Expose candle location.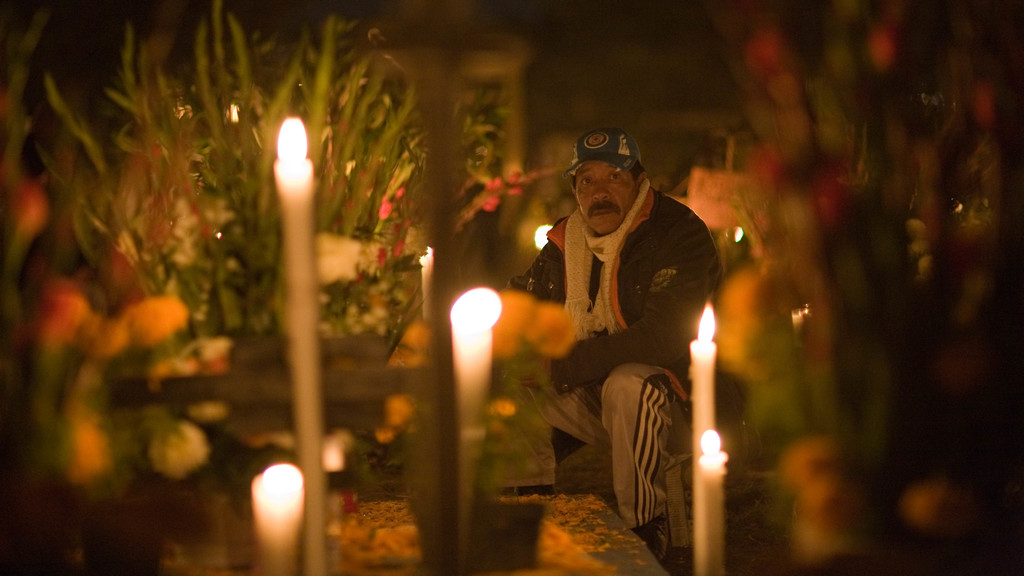
Exposed at Rect(700, 427, 732, 574).
